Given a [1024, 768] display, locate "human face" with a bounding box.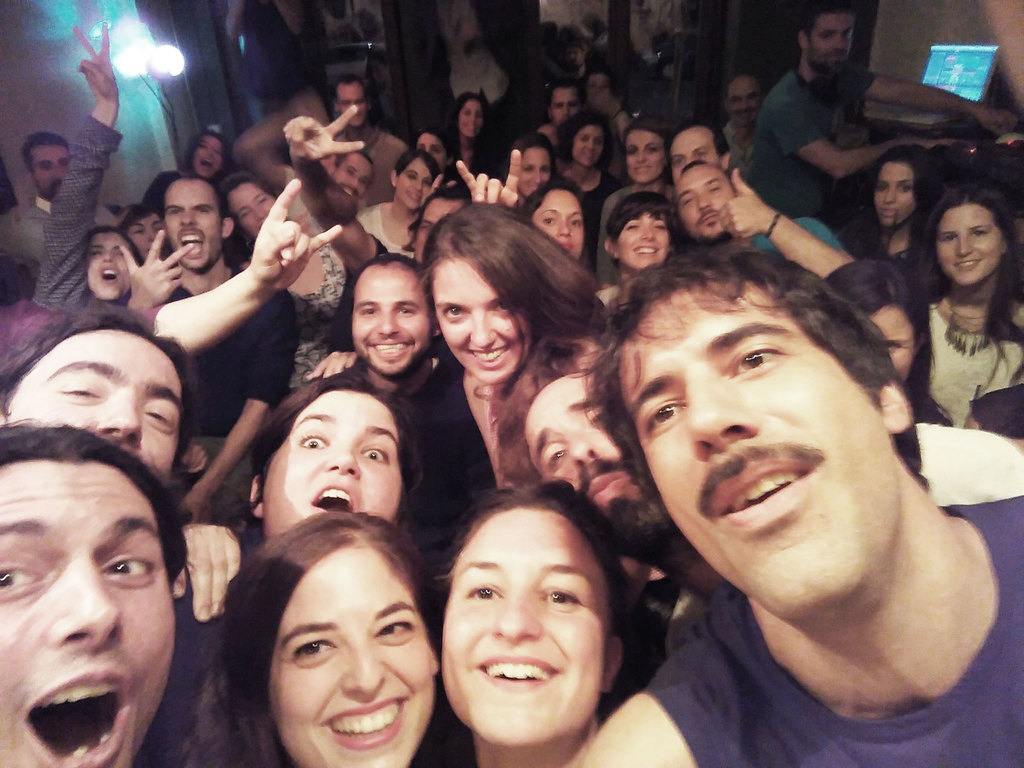
Located: 614, 211, 668, 270.
